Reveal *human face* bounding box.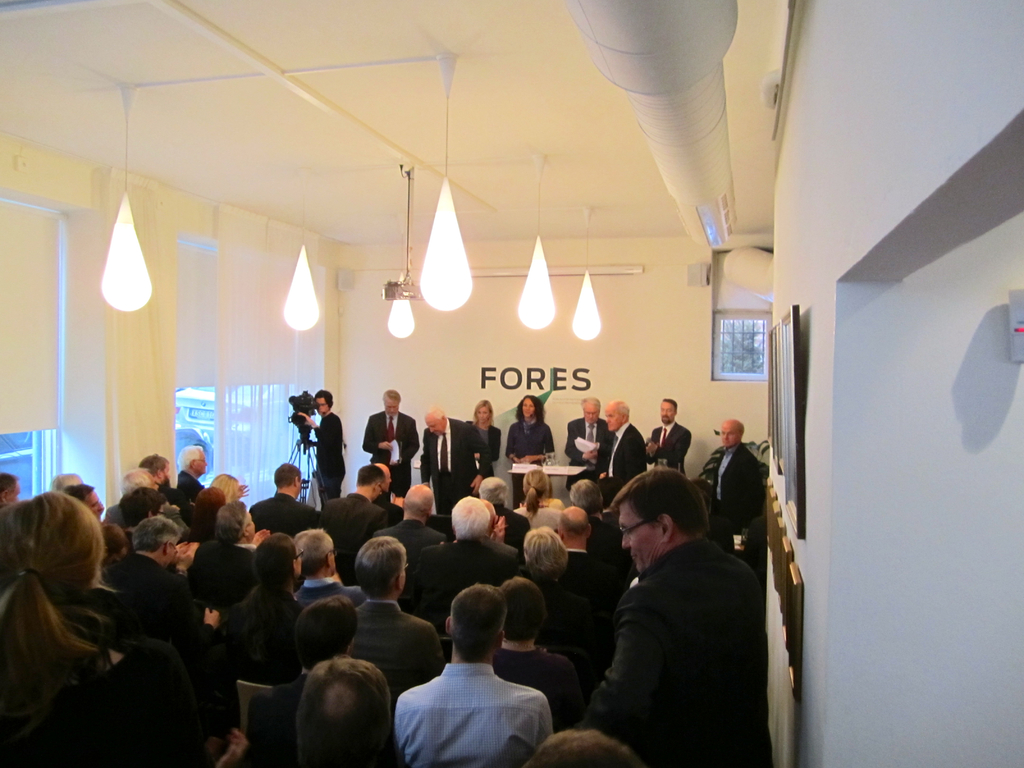
Revealed: 316:395:330:410.
